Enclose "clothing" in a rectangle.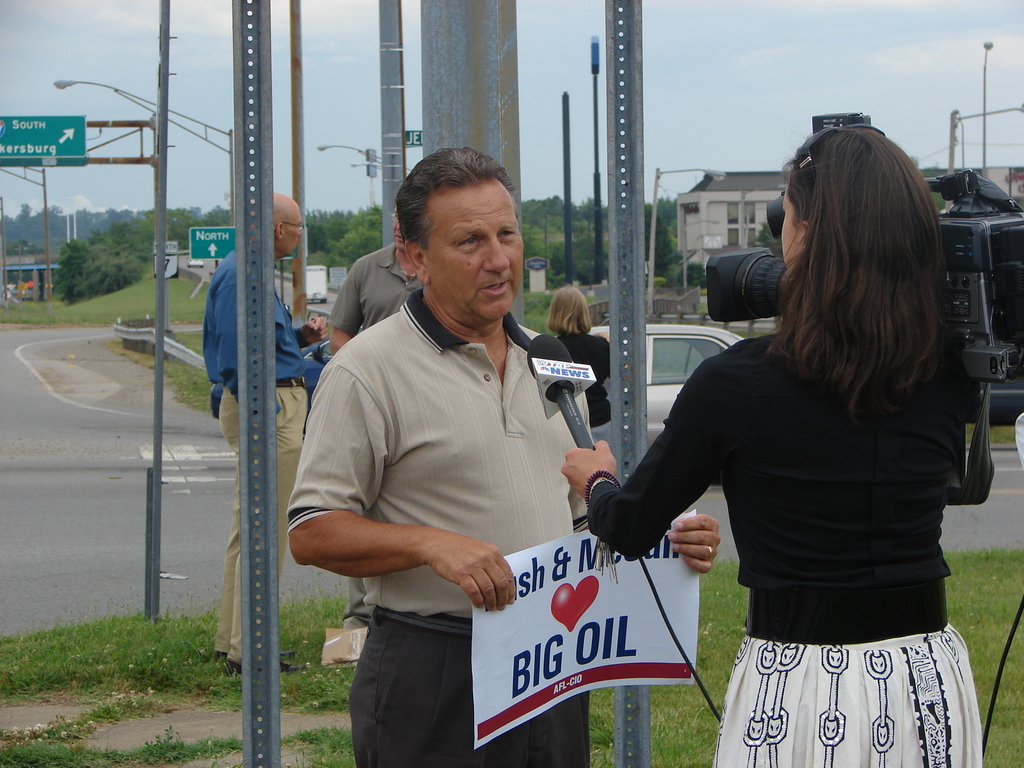
324 230 433 323.
